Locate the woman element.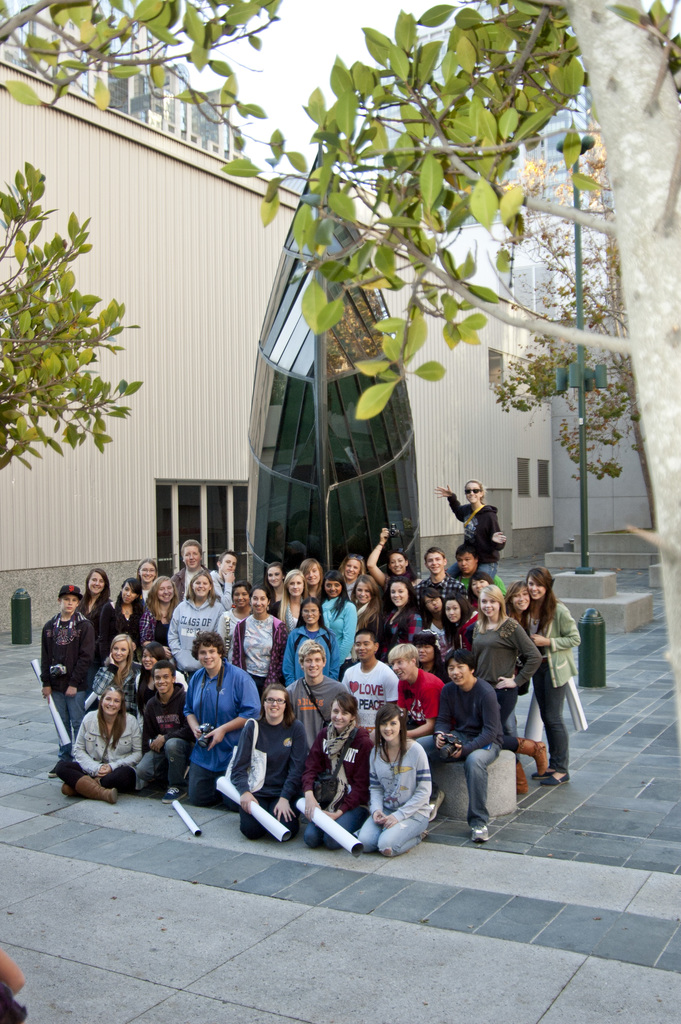
Element bbox: [left=381, top=575, right=419, bottom=661].
